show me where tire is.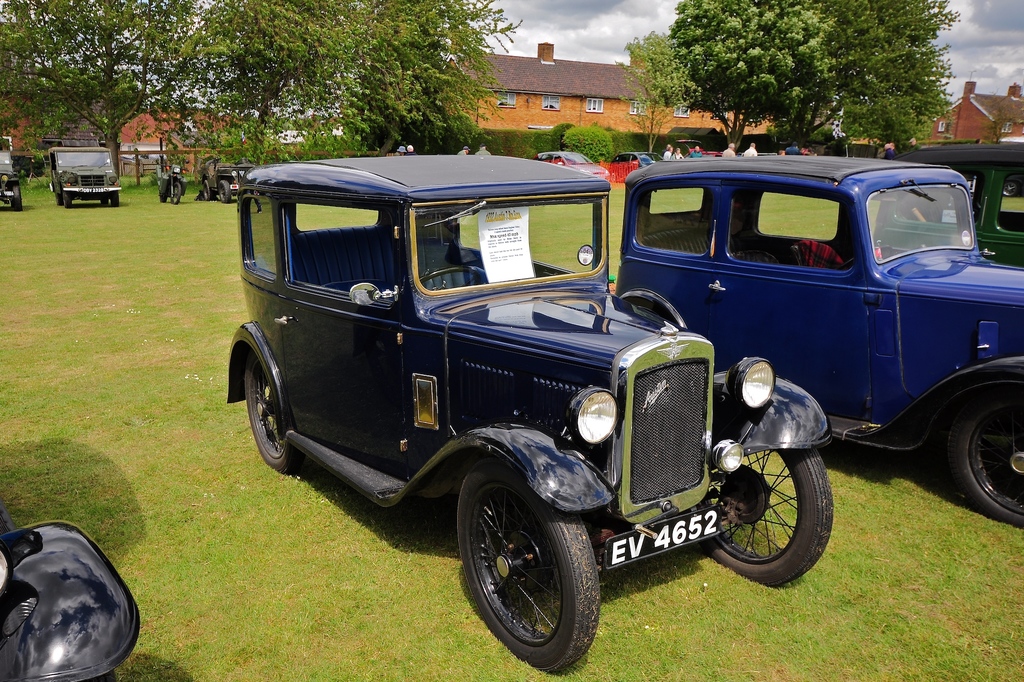
tire is at x1=461 y1=476 x2=602 y2=659.
